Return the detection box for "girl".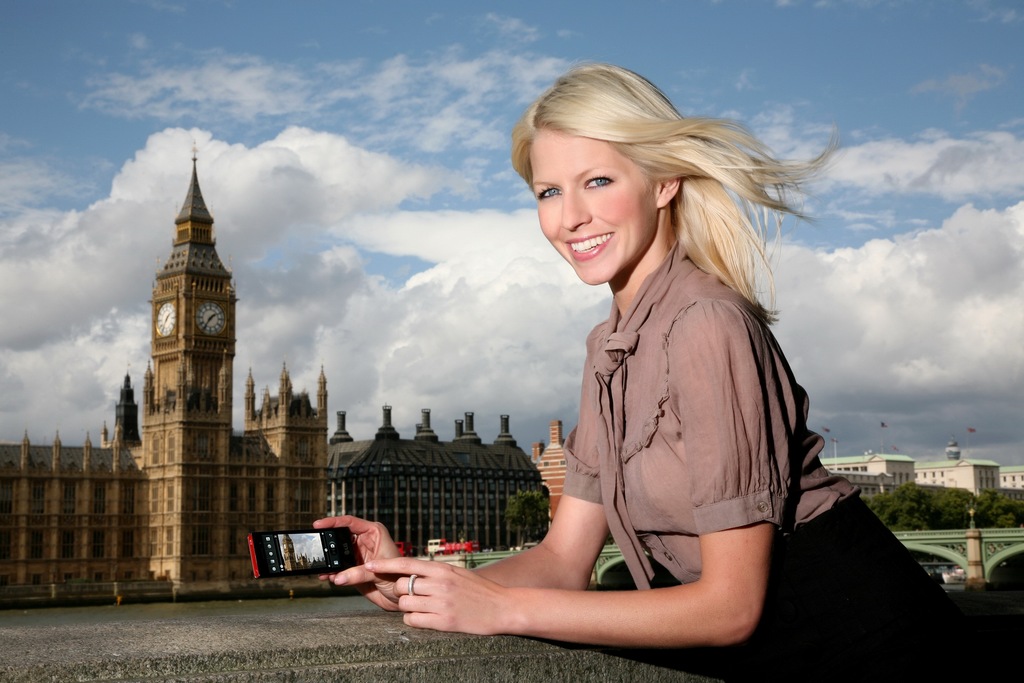
bbox=[316, 65, 984, 682].
